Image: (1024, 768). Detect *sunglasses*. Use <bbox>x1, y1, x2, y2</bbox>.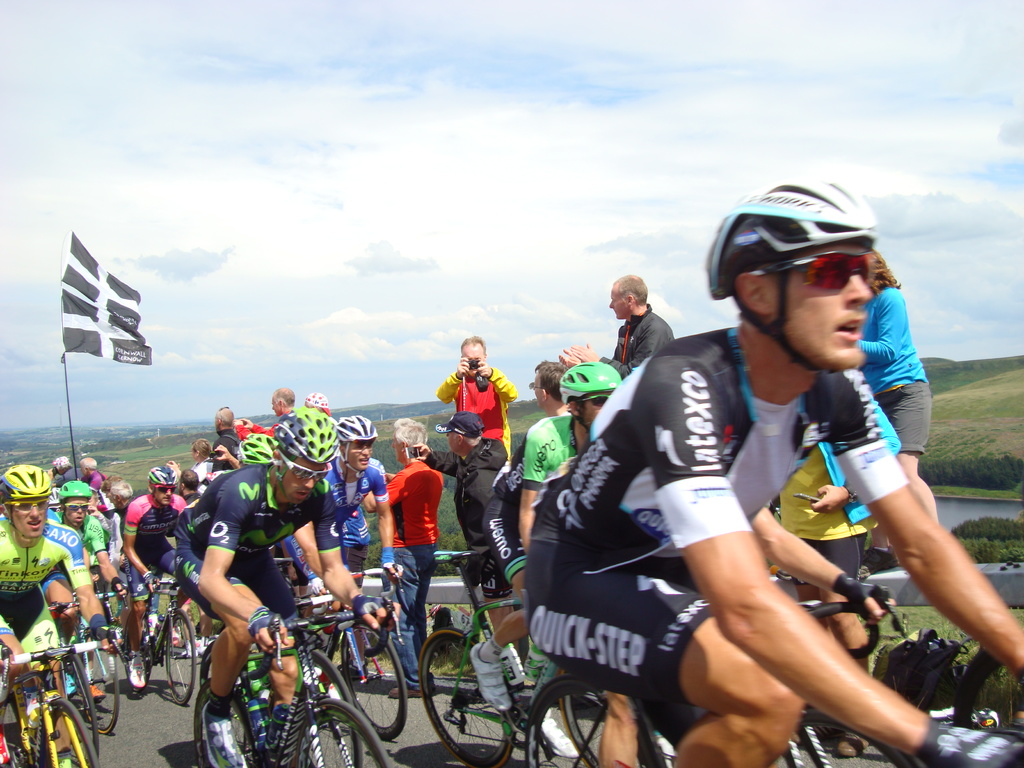
<bbox>342, 436, 375, 448</bbox>.
